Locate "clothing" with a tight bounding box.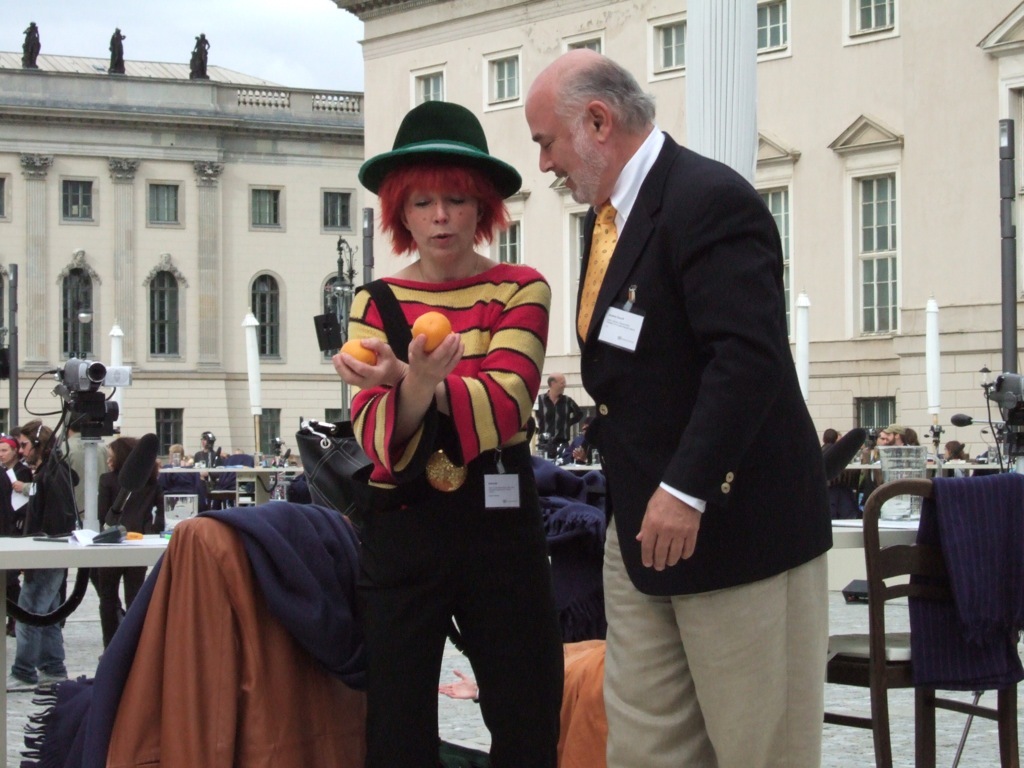
bbox=(572, 79, 846, 753).
